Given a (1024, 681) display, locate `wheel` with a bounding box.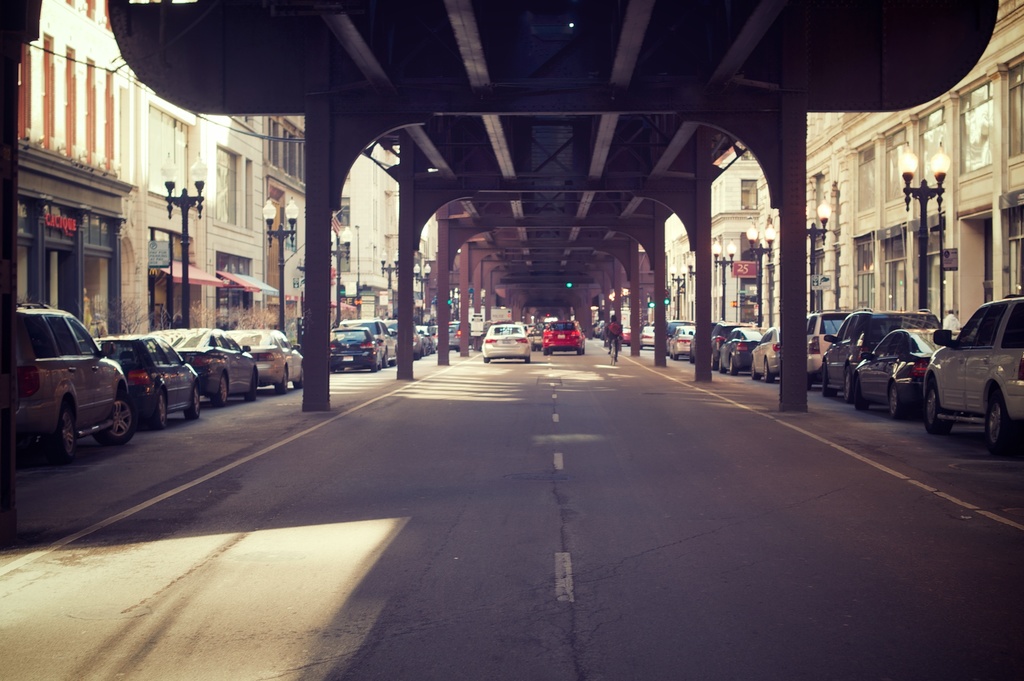
Located: [184, 386, 202, 422].
